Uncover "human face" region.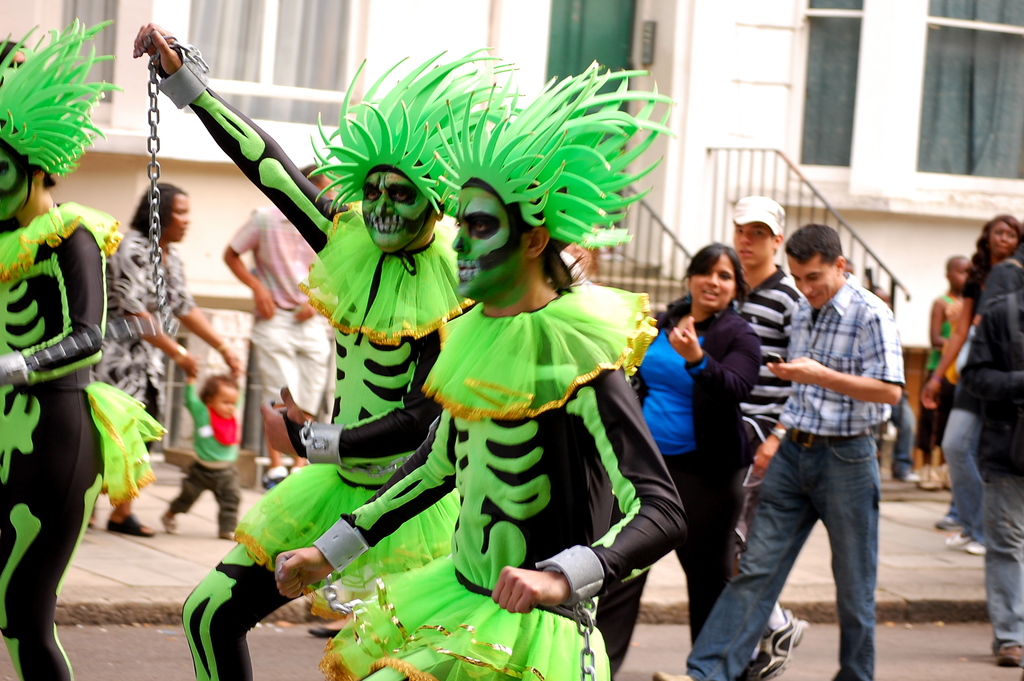
Uncovered: x1=989, y1=221, x2=1020, y2=256.
